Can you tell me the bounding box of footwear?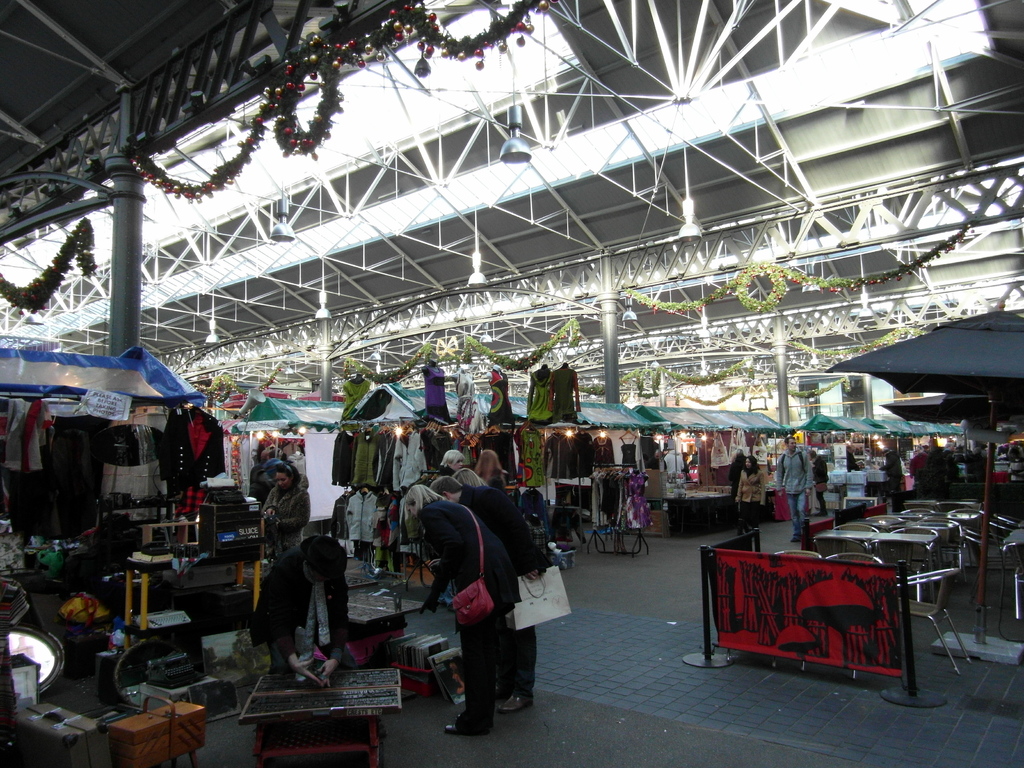
499 694 540 712.
